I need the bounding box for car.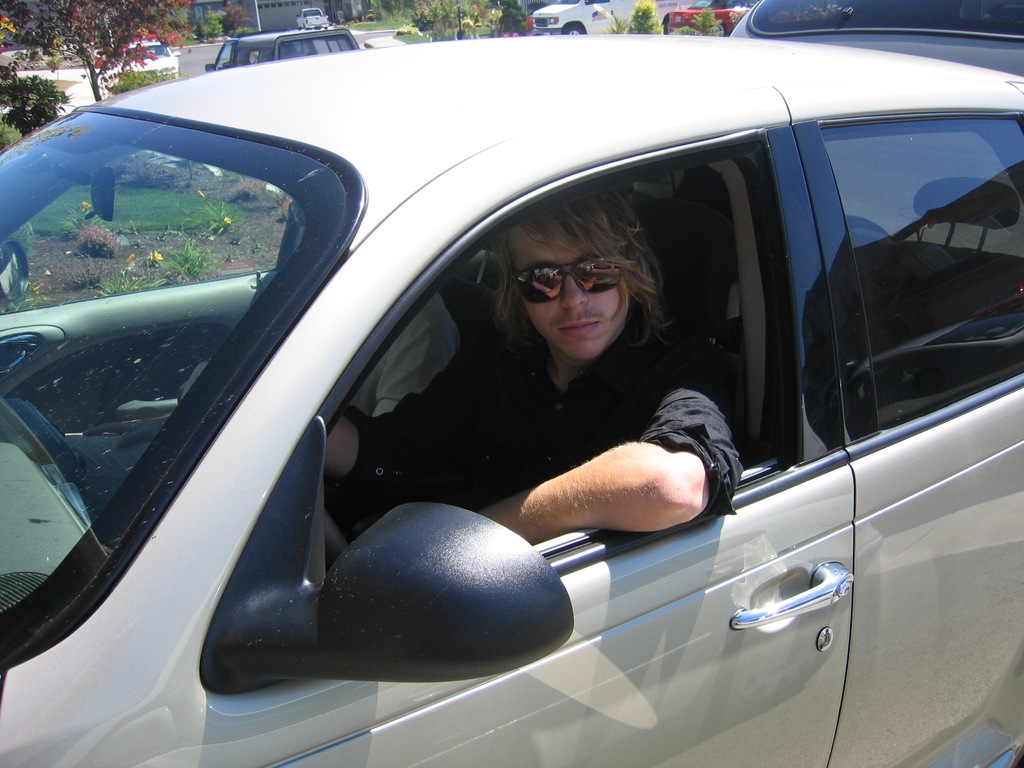
Here it is: locate(54, 24, 1013, 742).
